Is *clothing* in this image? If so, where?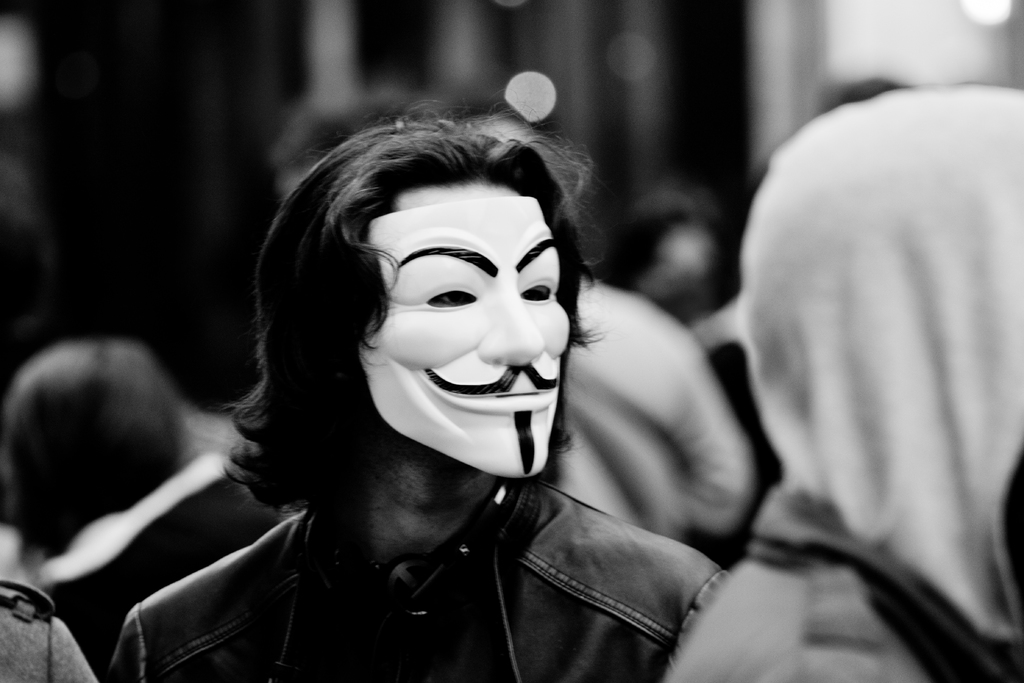
Yes, at pyautogui.locateOnScreen(104, 489, 726, 682).
